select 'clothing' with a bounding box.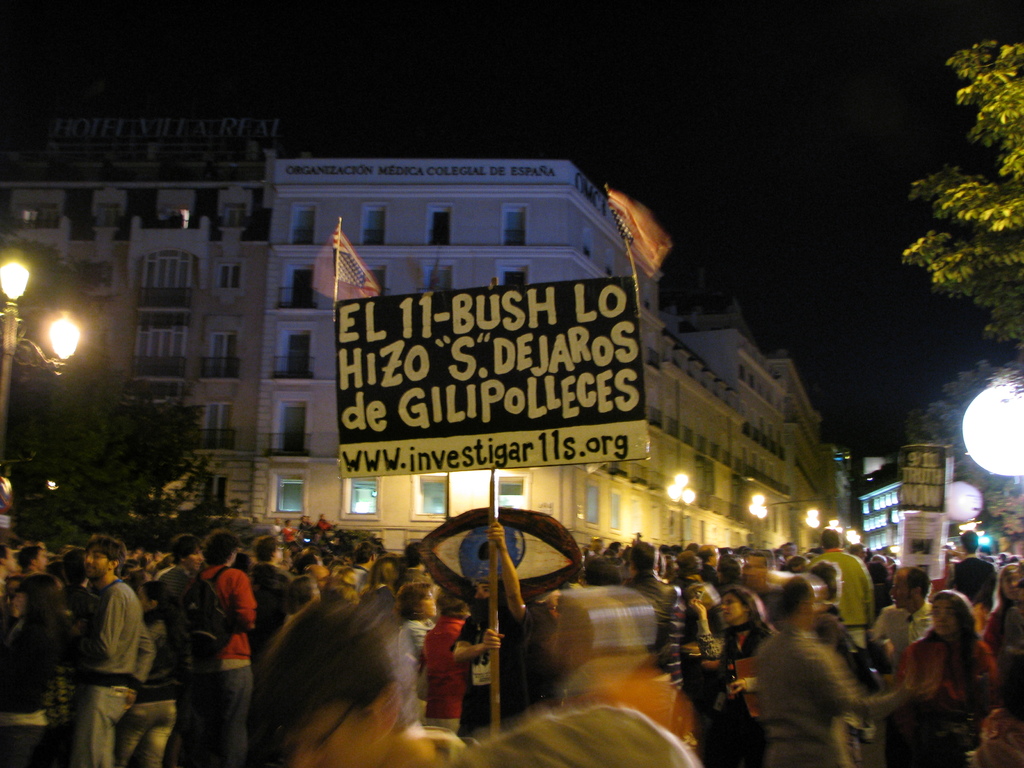
crop(144, 570, 221, 767).
